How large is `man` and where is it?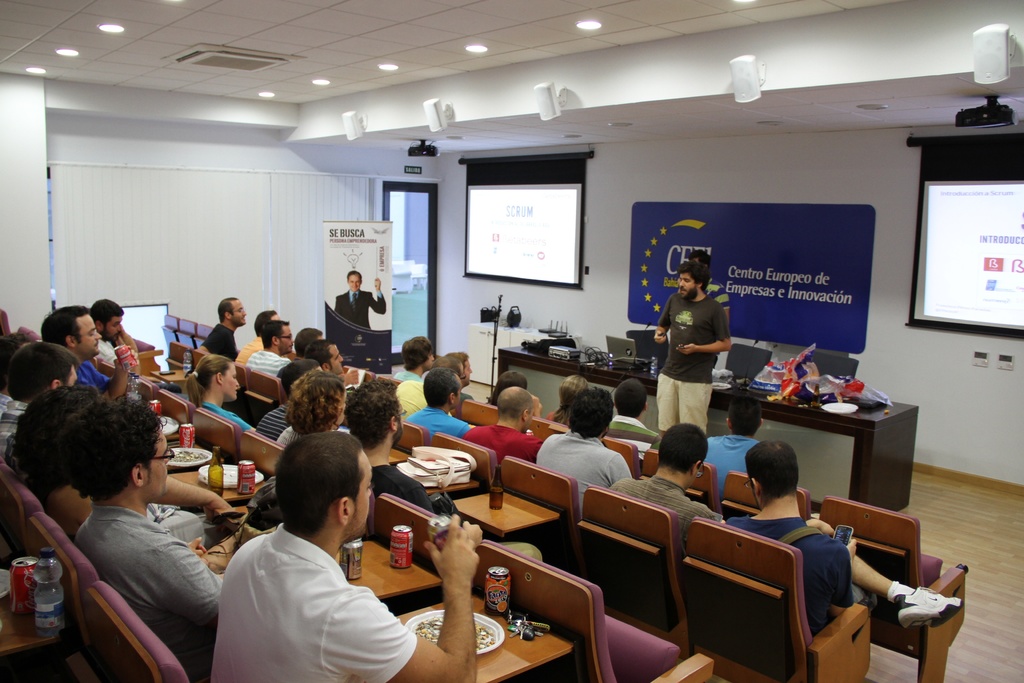
Bounding box: (x1=238, y1=307, x2=281, y2=367).
